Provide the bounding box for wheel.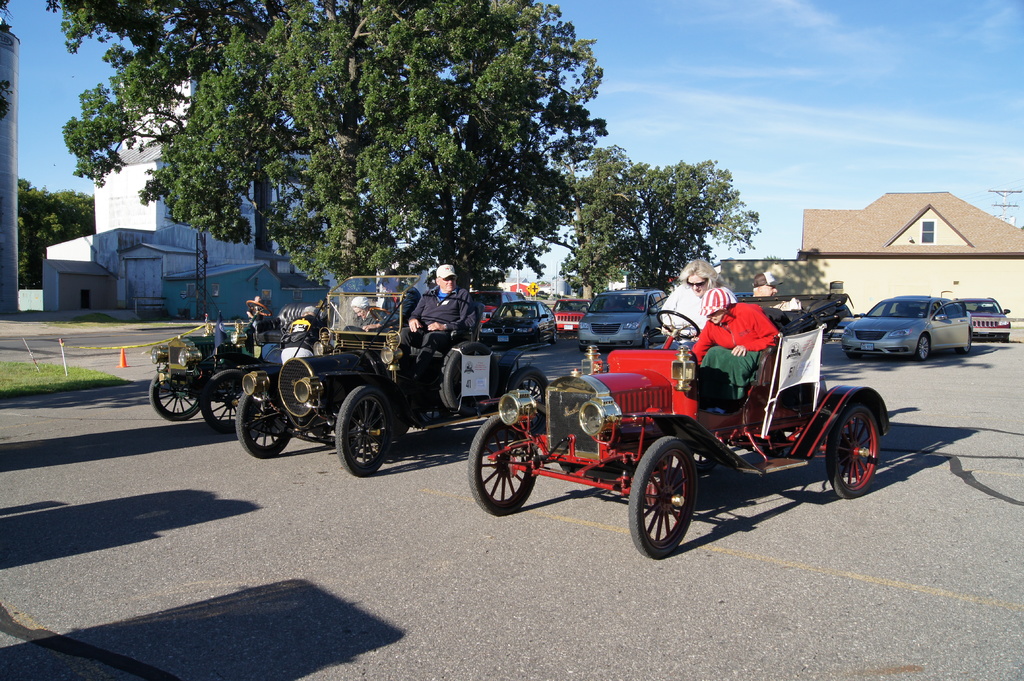
(x1=509, y1=358, x2=541, y2=402).
